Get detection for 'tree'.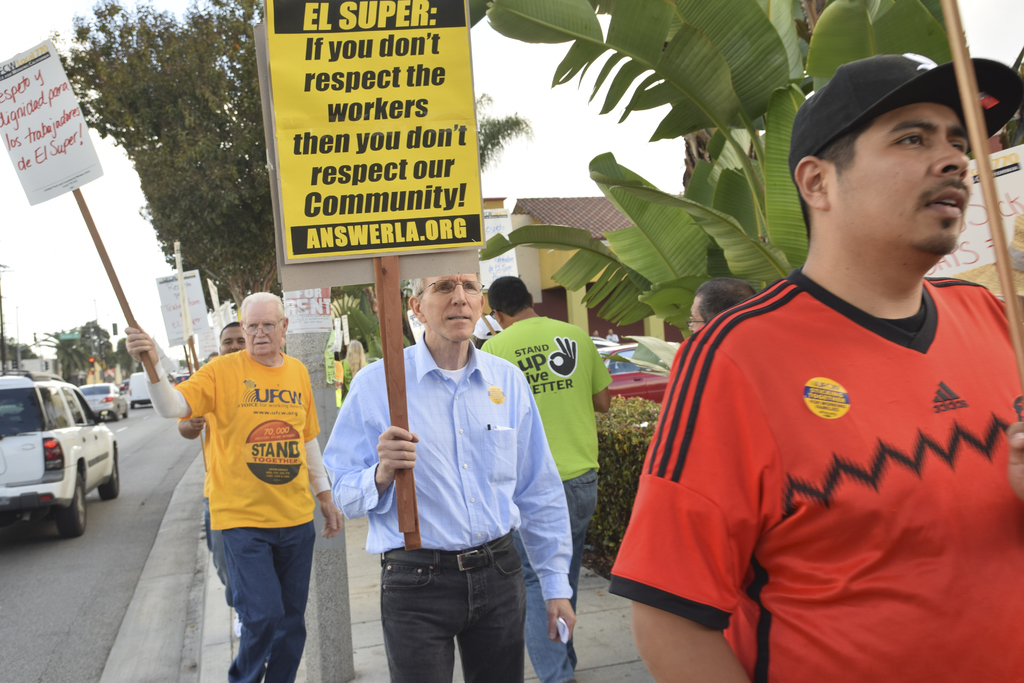
Detection: l=474, t=95, r=524, b=163.
